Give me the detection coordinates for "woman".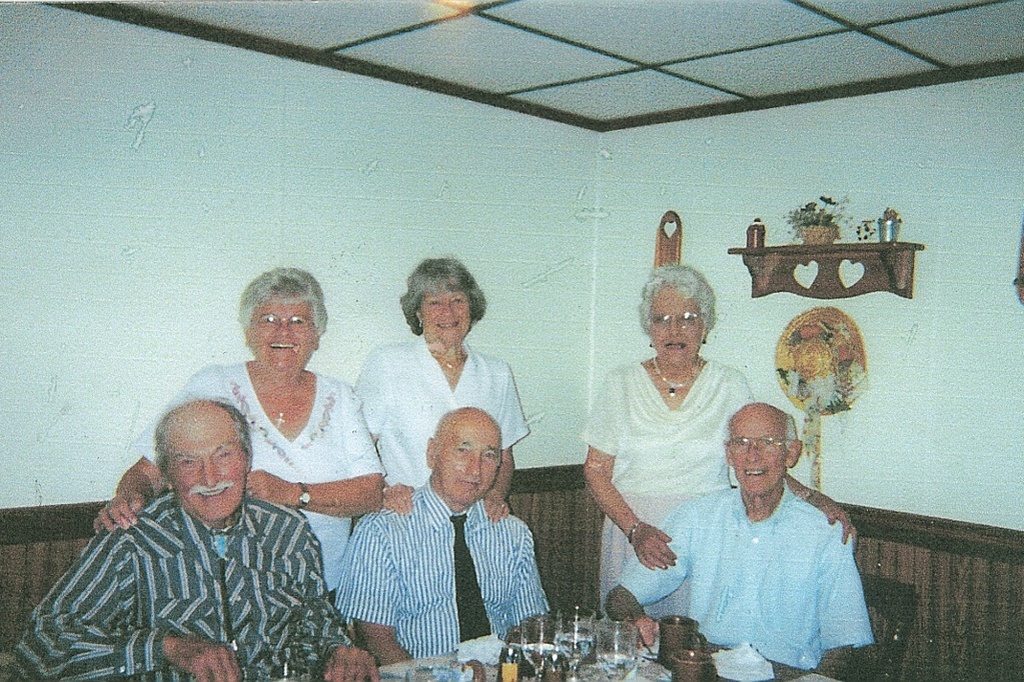
crop(354, 255, 532, 521).
